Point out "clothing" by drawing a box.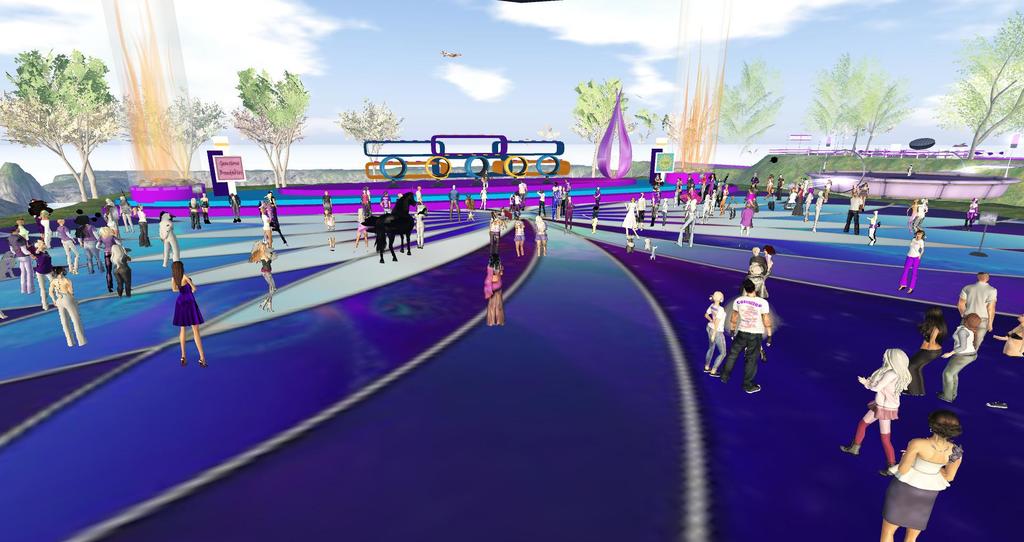
{"left": 897, "top": 257, "right": 915, "bottom": 288}.
